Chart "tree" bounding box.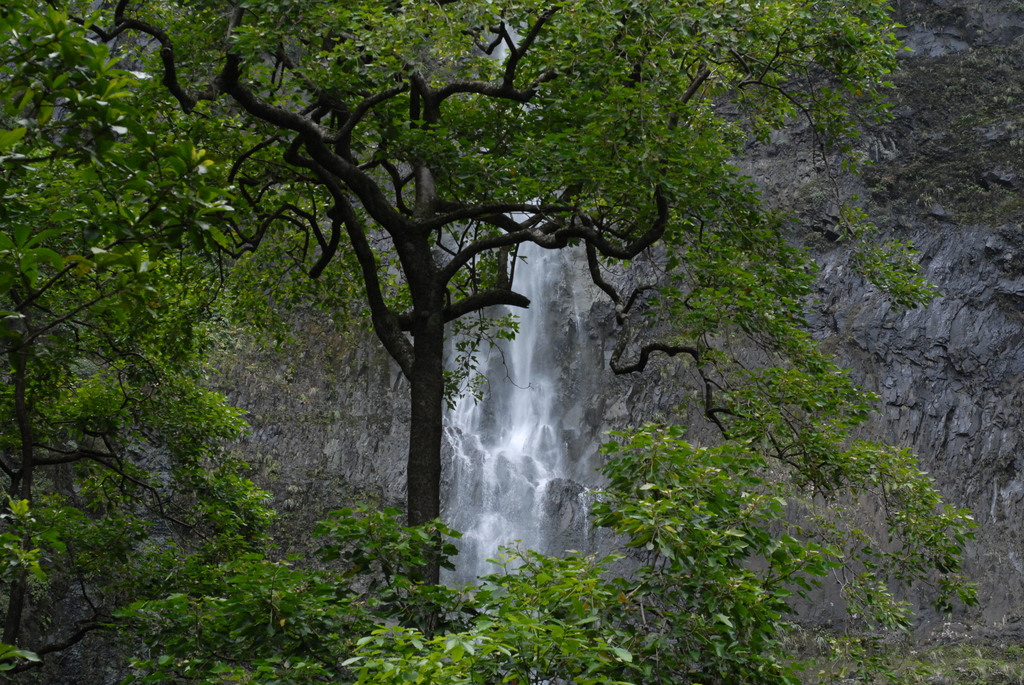
Charted: [0, 0, 931, 684].
